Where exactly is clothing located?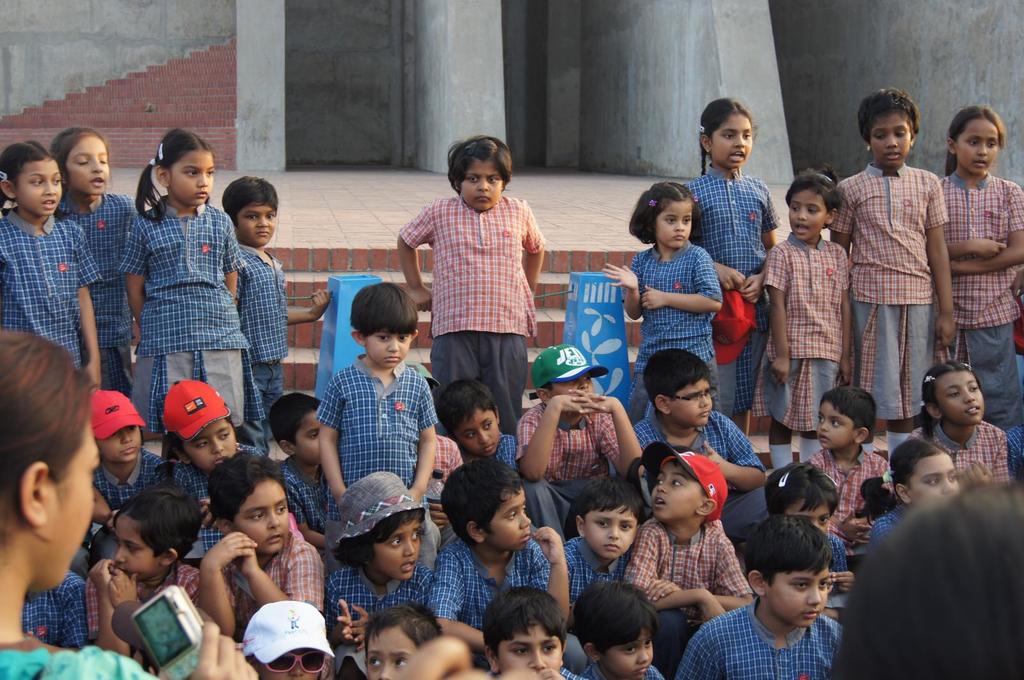
Its bounding box is crop(1006, 425, 1023, 482).
